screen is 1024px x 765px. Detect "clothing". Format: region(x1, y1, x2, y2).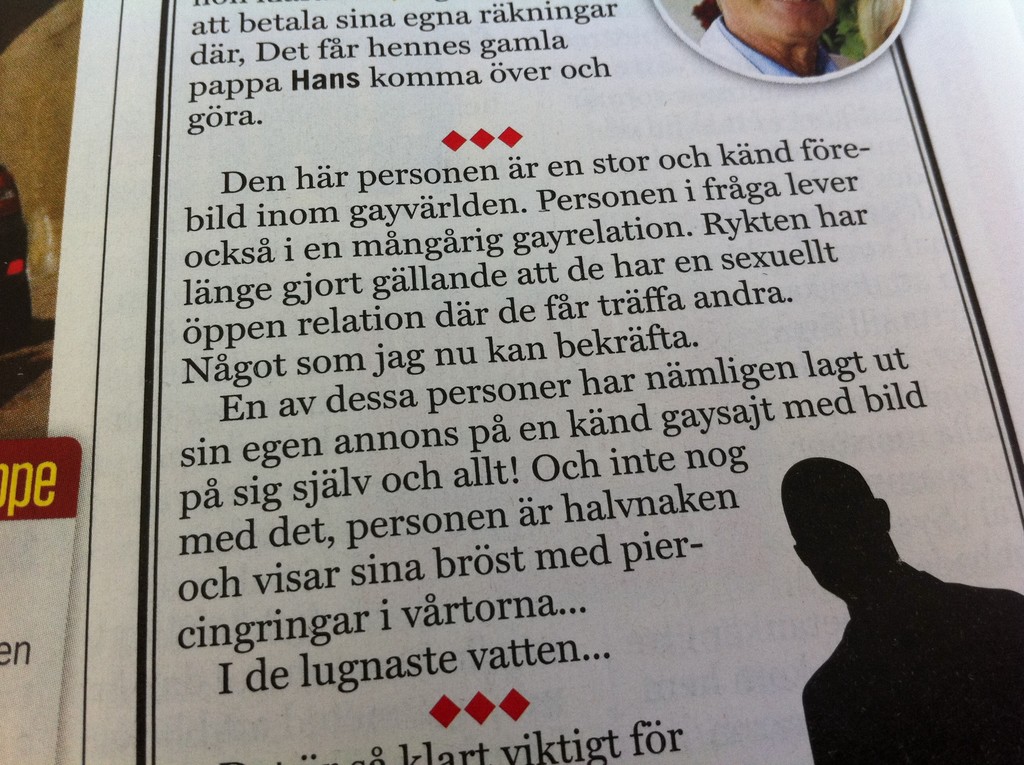
region(699, 17, 862, 83).
